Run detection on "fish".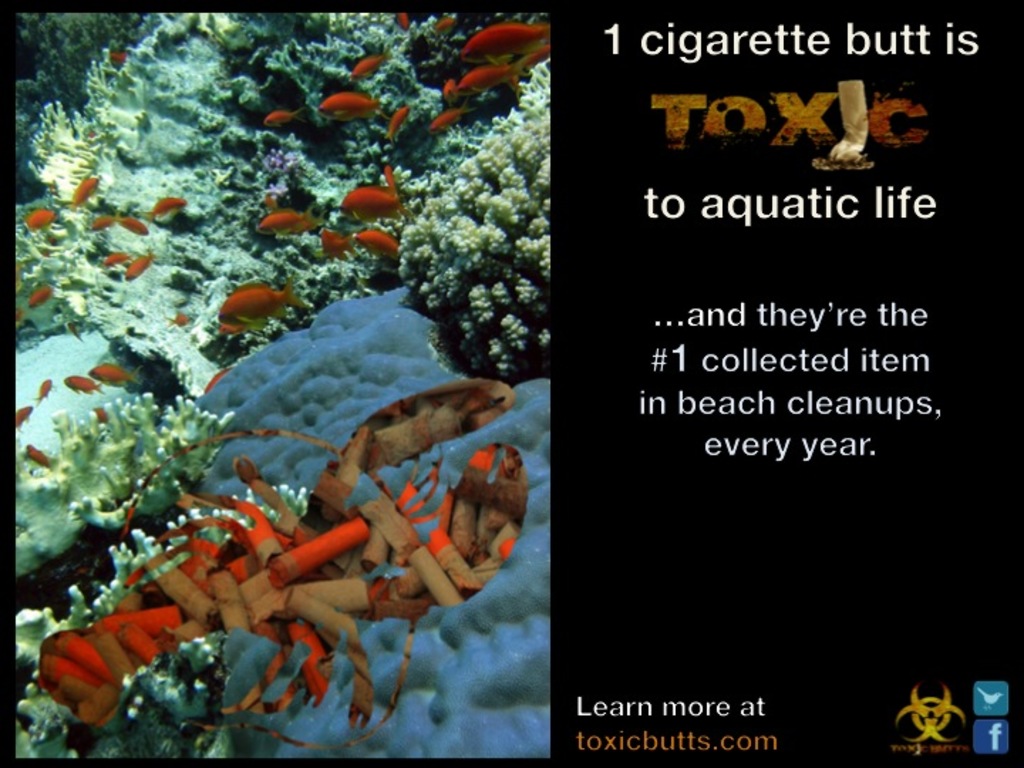
Result: bbox=[432, 101, 469, 134].
